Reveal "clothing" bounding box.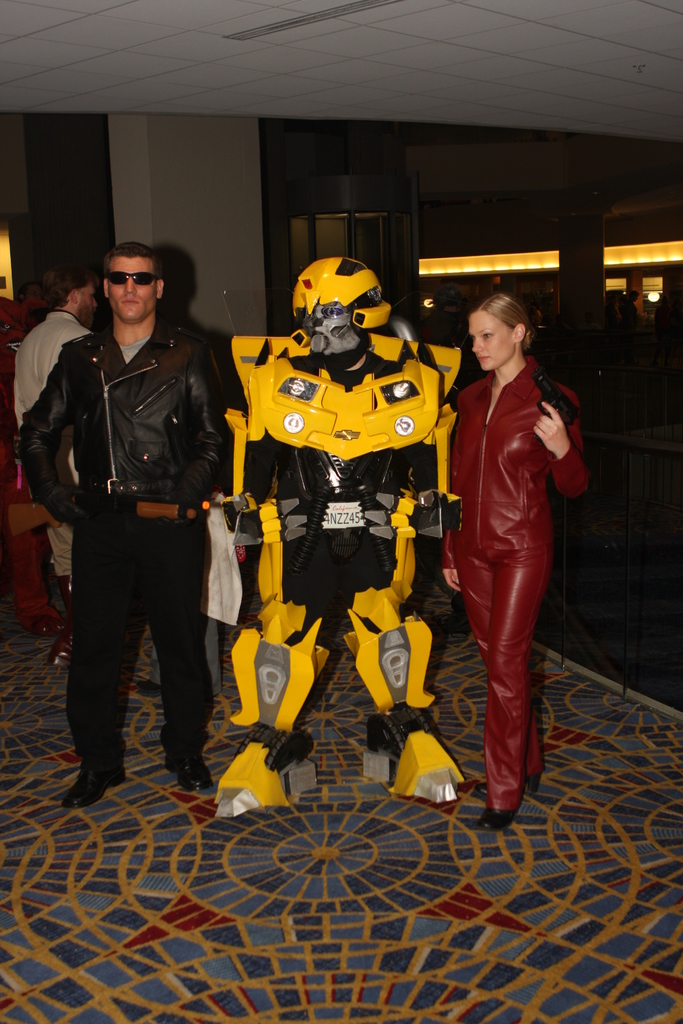
Revealed: [57, 517, 218, 767].
